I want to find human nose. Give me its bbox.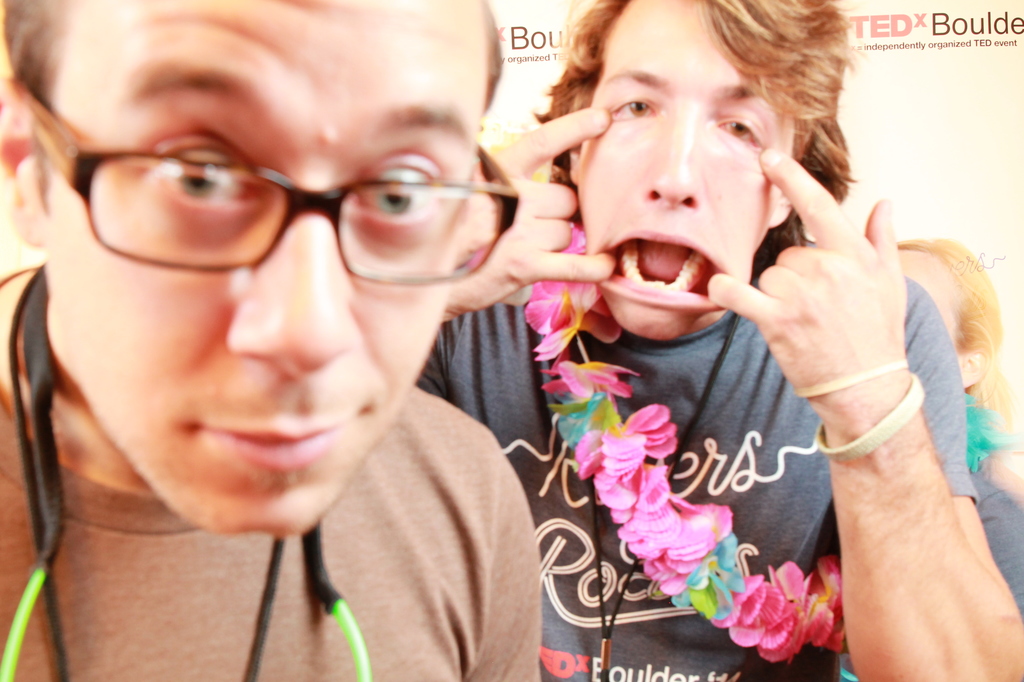
bbox(225, 188, 361, 396).
